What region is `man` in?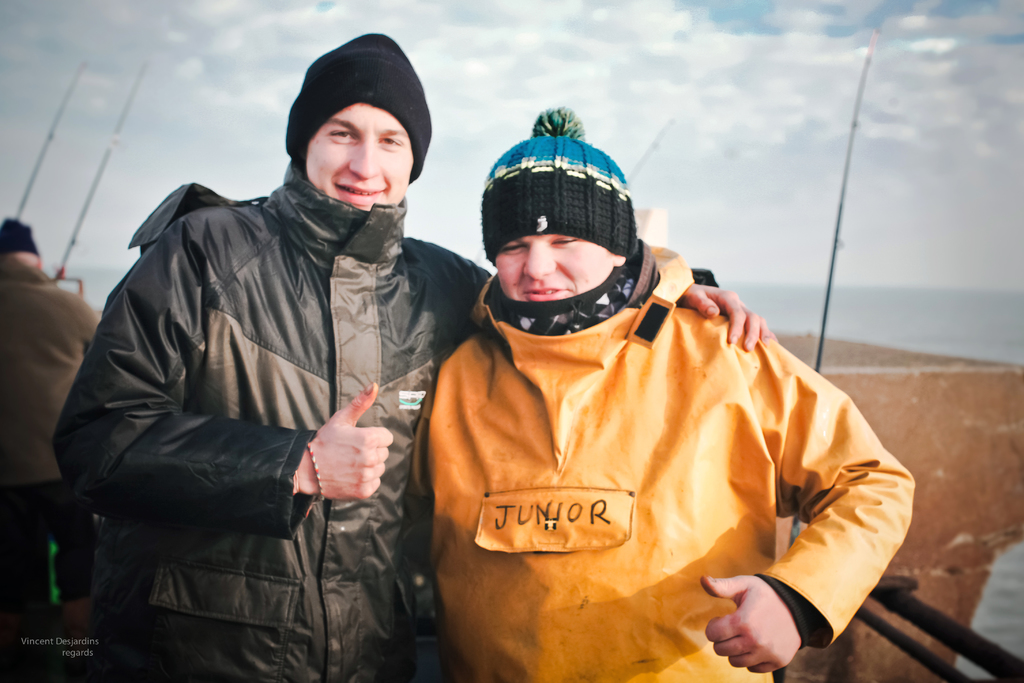
(413,91,918,682).
